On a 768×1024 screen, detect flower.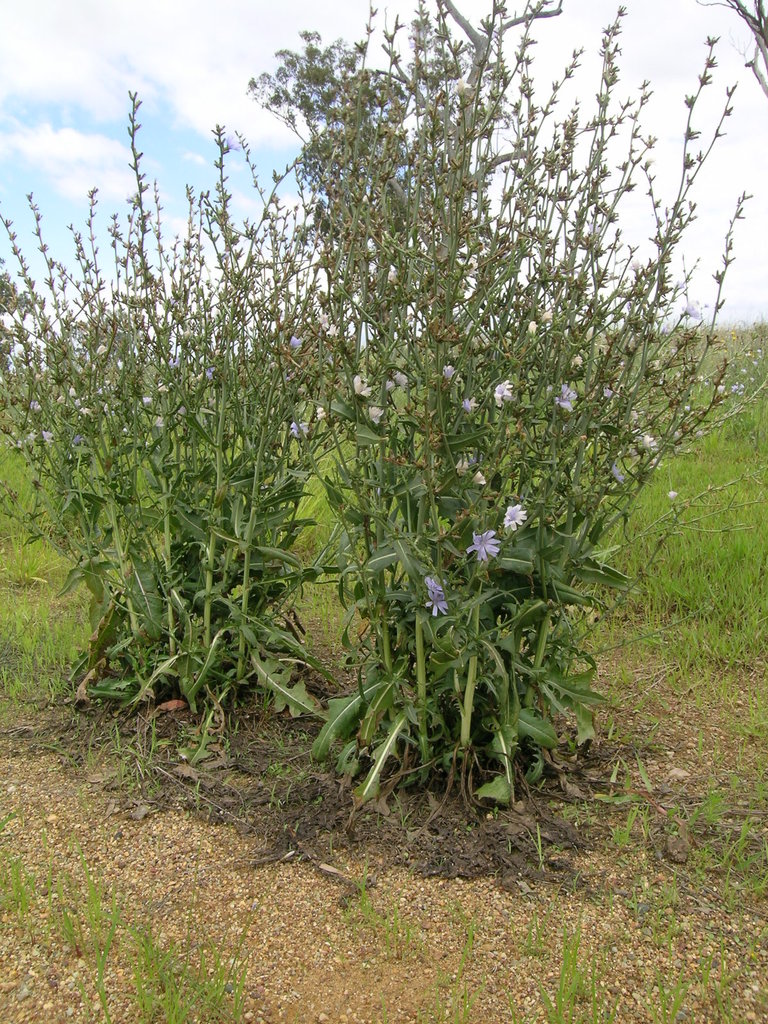
<box>90,344,108,356</box>.
